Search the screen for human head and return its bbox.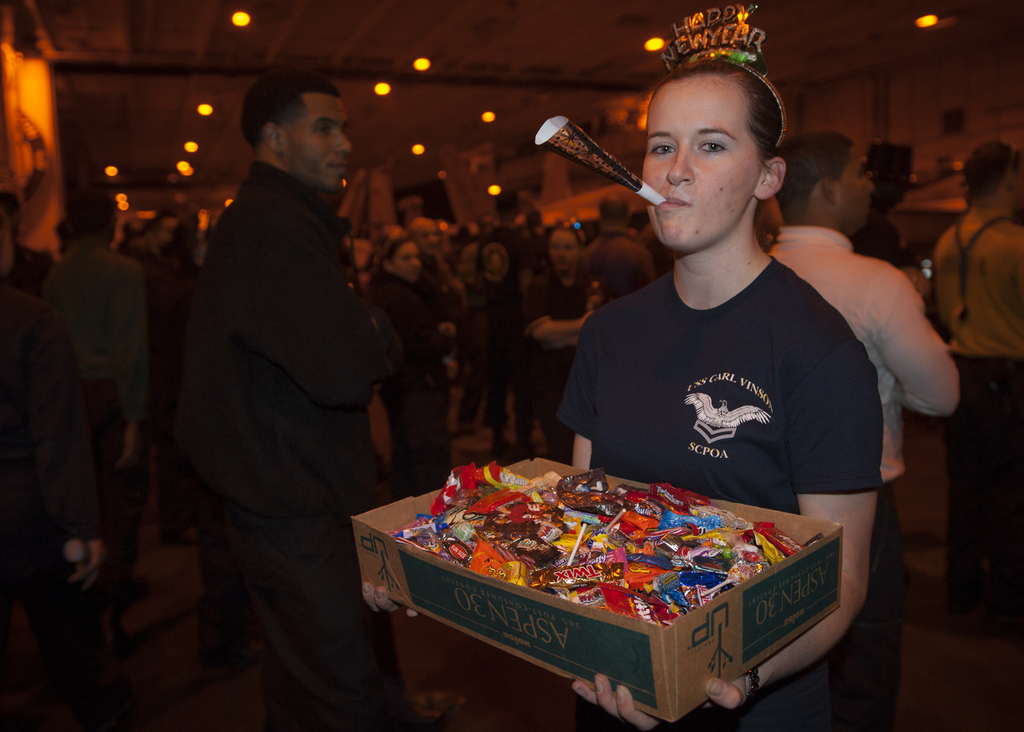
Found: detection(384, 240, 425, 281).
